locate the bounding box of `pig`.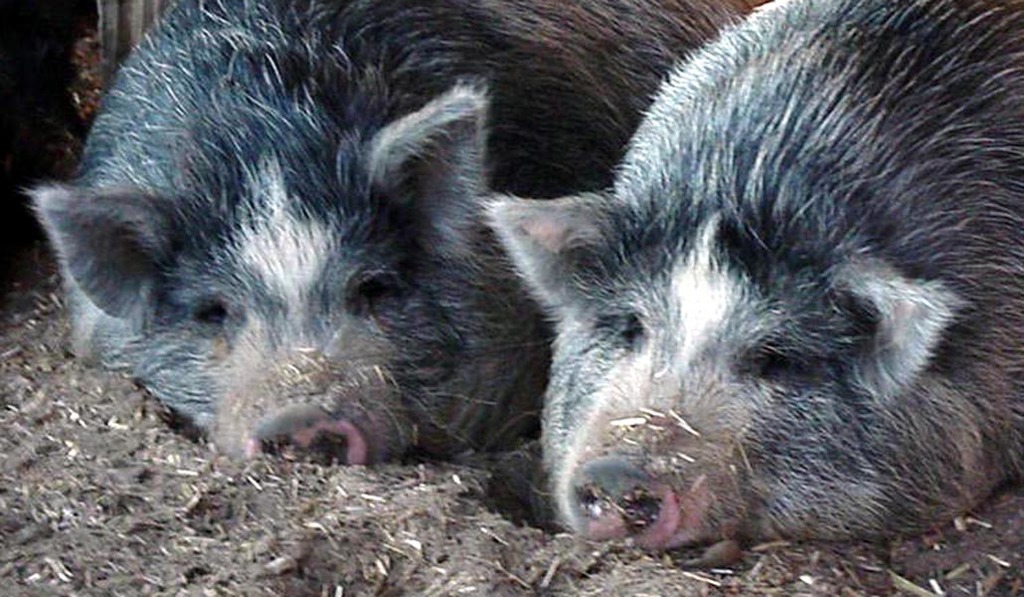
Bounding box: <bbox>18, 0, 773, 461</bbox>.
